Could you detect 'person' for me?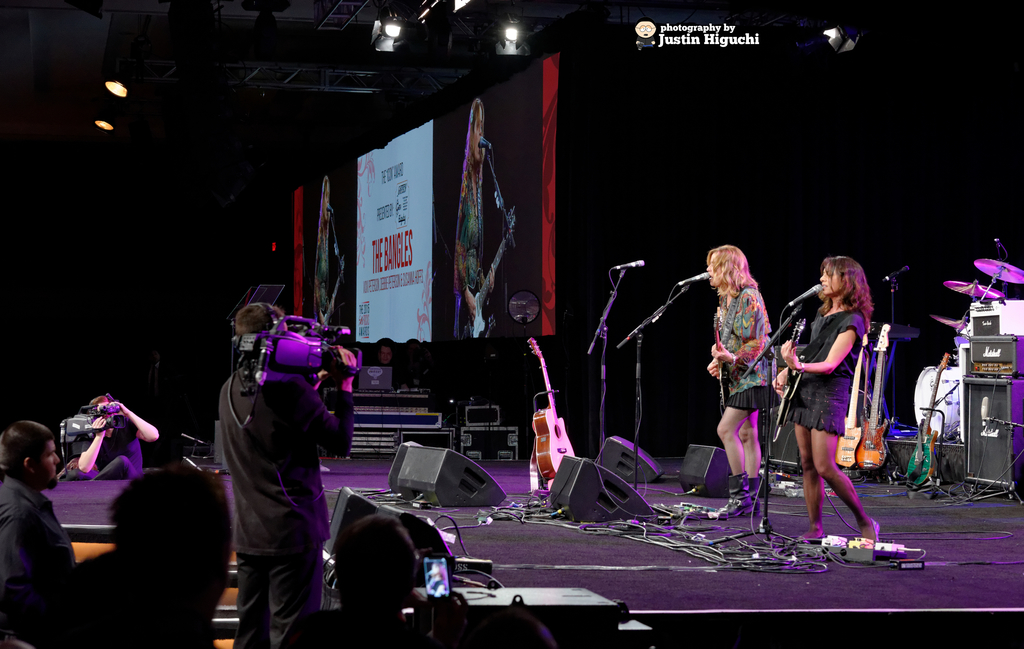
Detection result: 59, 393, 159, 481.
